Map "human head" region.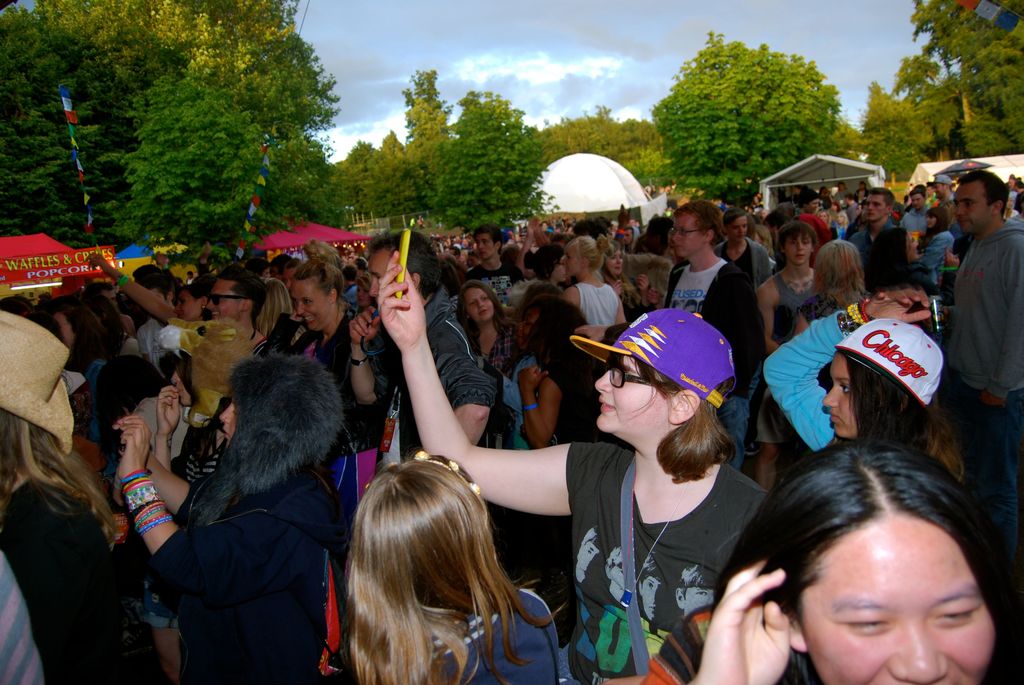
Mapped to pyautogui.locateOnScreen(835, 211, 846, 224).
